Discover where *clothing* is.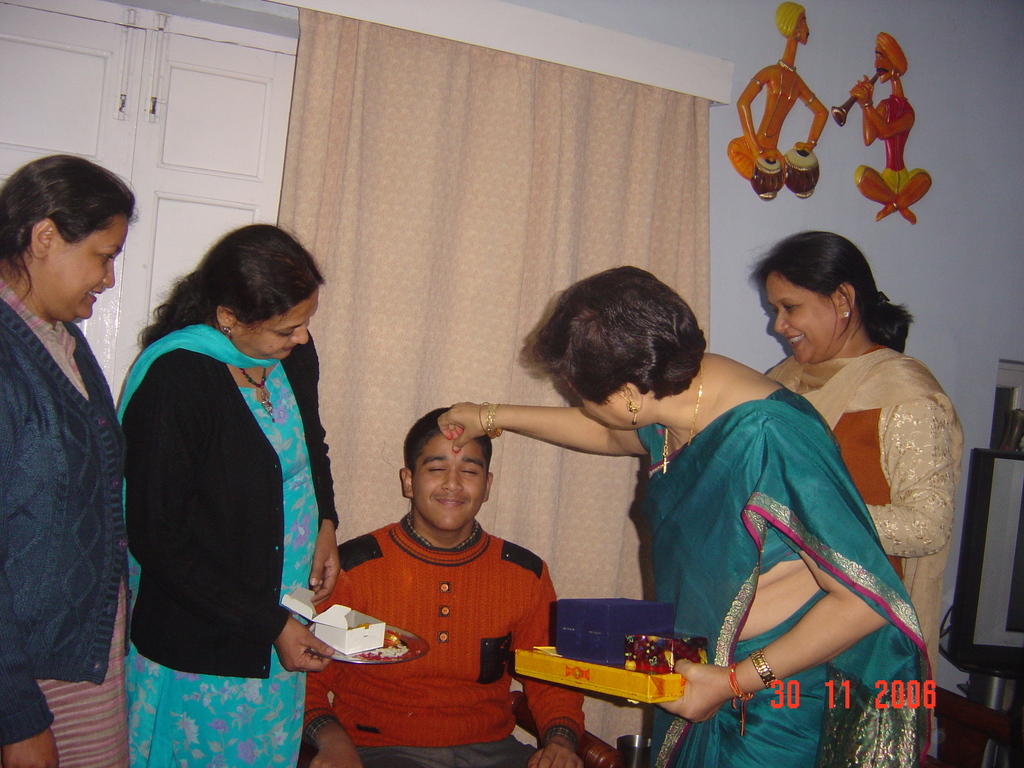
Discovered at 636,417,929,767.
